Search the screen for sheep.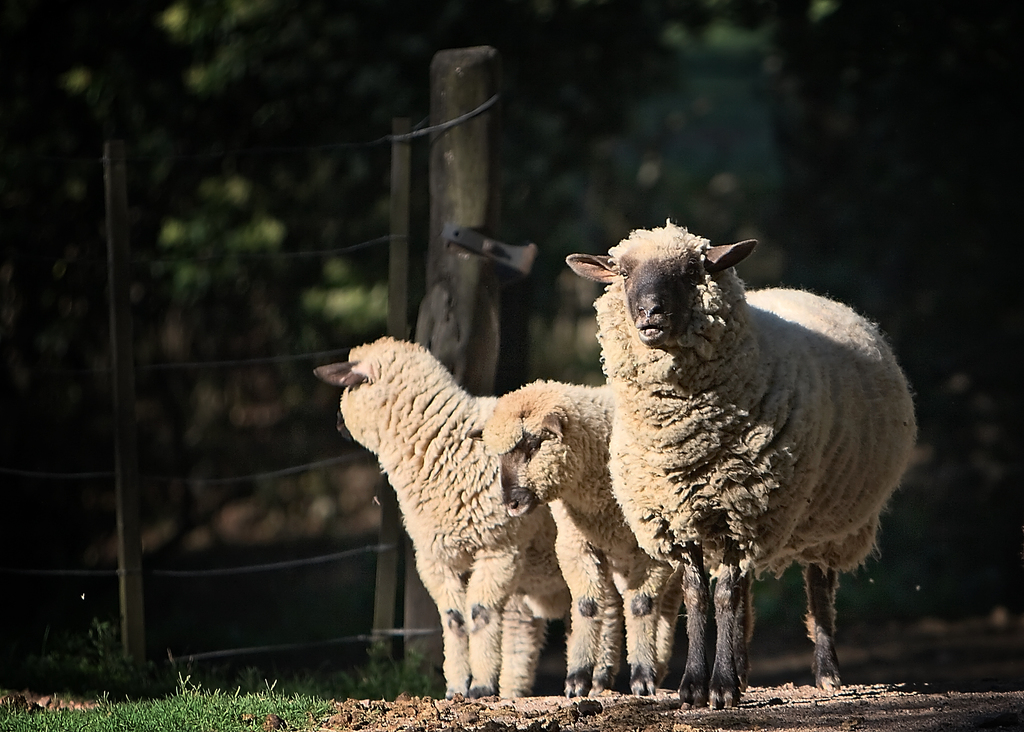
Found at bbox=(566, 219, 918, 710).
